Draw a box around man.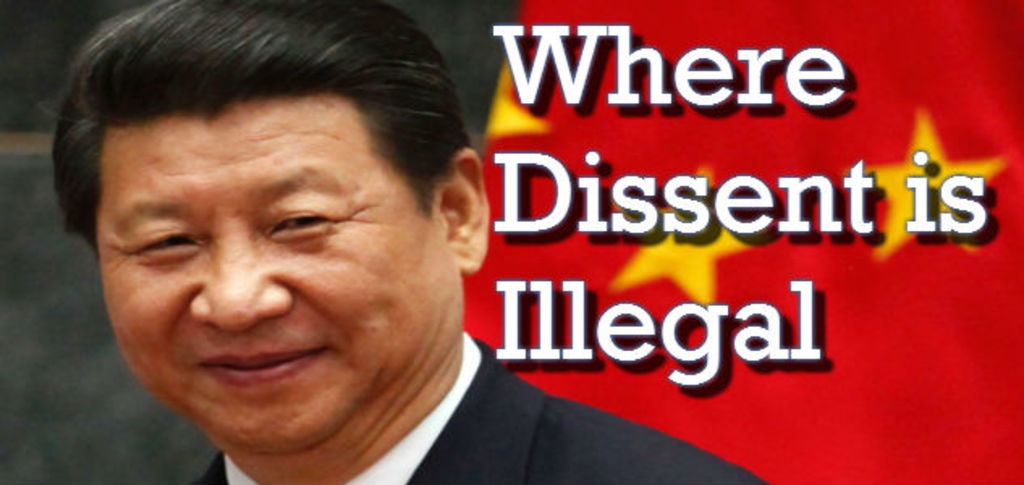
<region>39, 0, 765, 483</region>.
